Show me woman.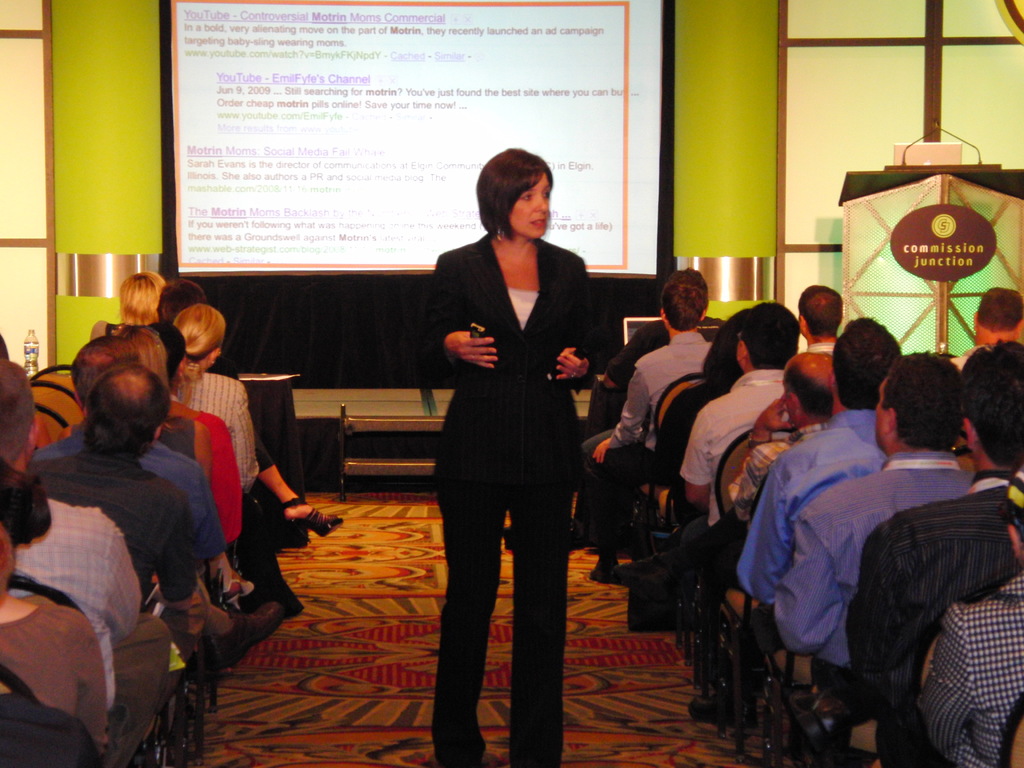
woman is here: x1=420 y1=133 x2=596 y2=767.
